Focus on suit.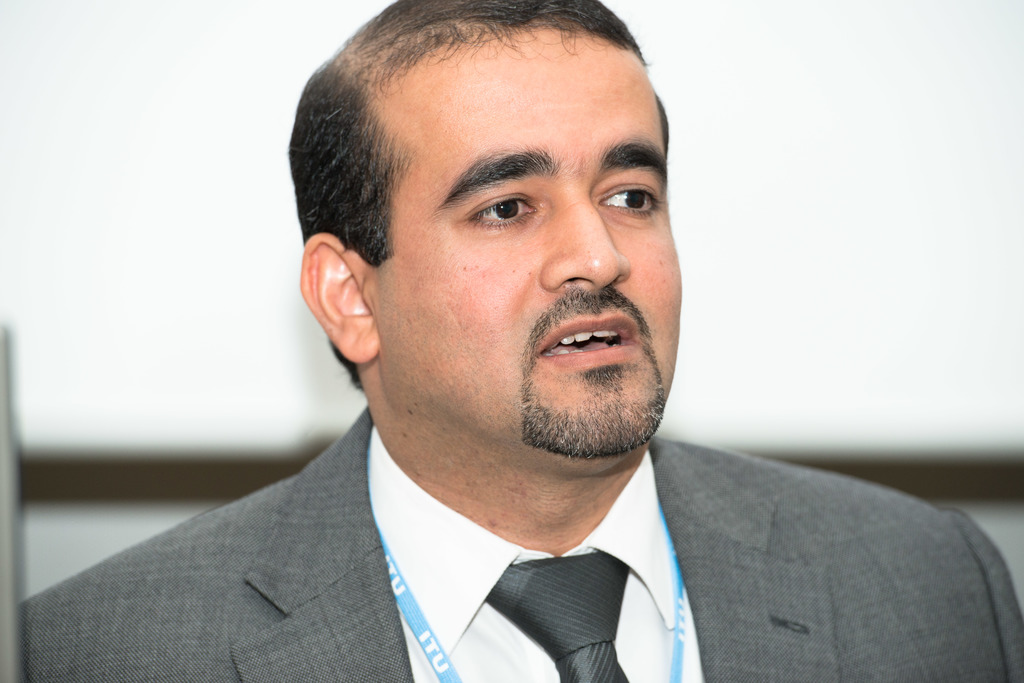
Focused at pyautogui.locateOnScreen(20, 410, 1023, 682).
